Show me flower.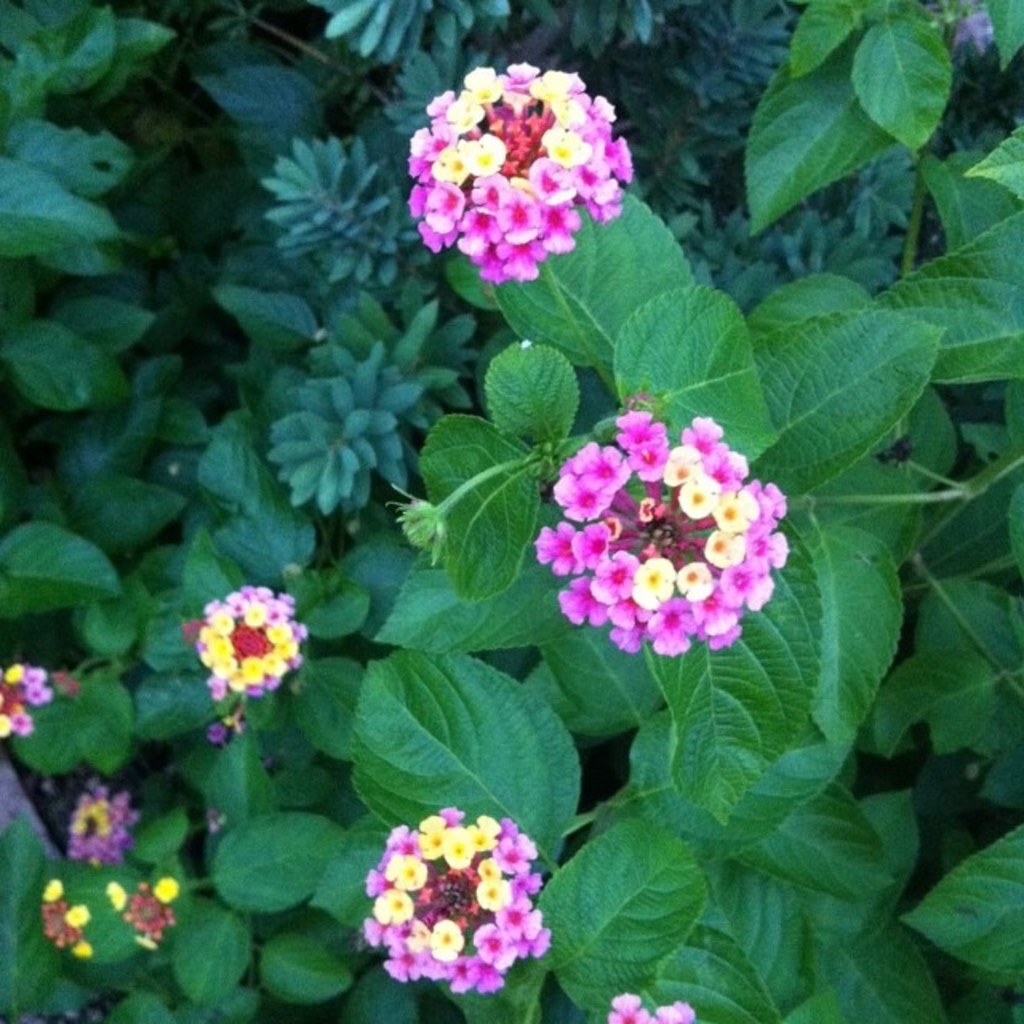
flower is here: {"x1": 542, "y1": 406, "x2": 781, "y2": 670}.
